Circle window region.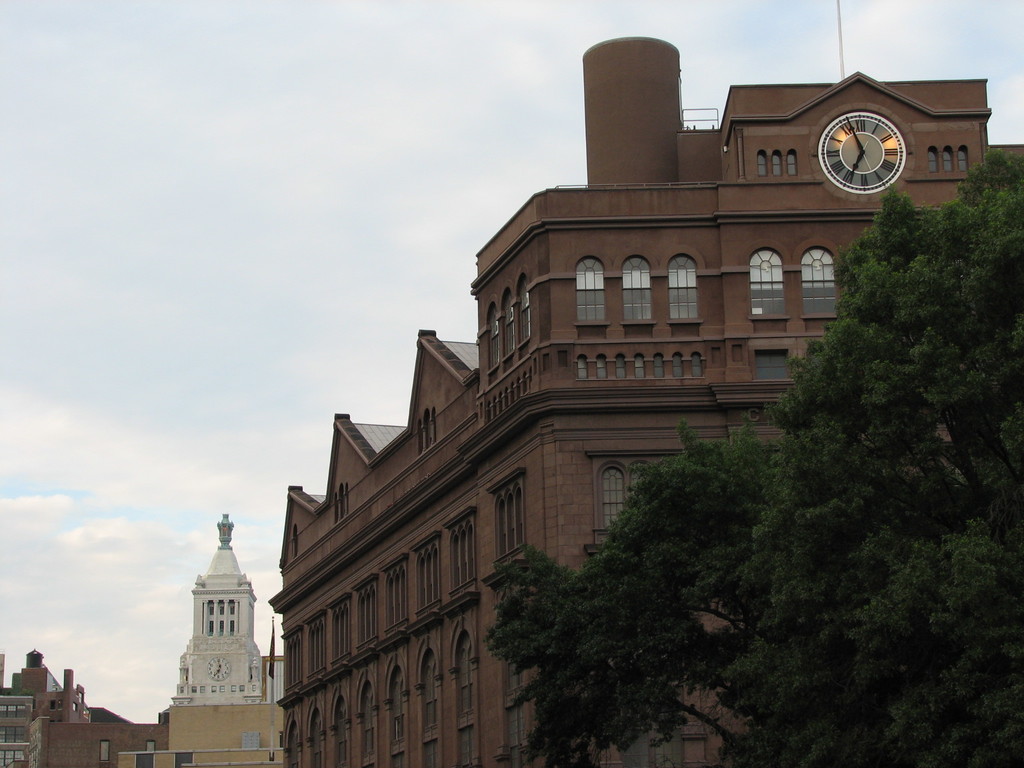
Region: bbox=[272, 625, 301, 710].
